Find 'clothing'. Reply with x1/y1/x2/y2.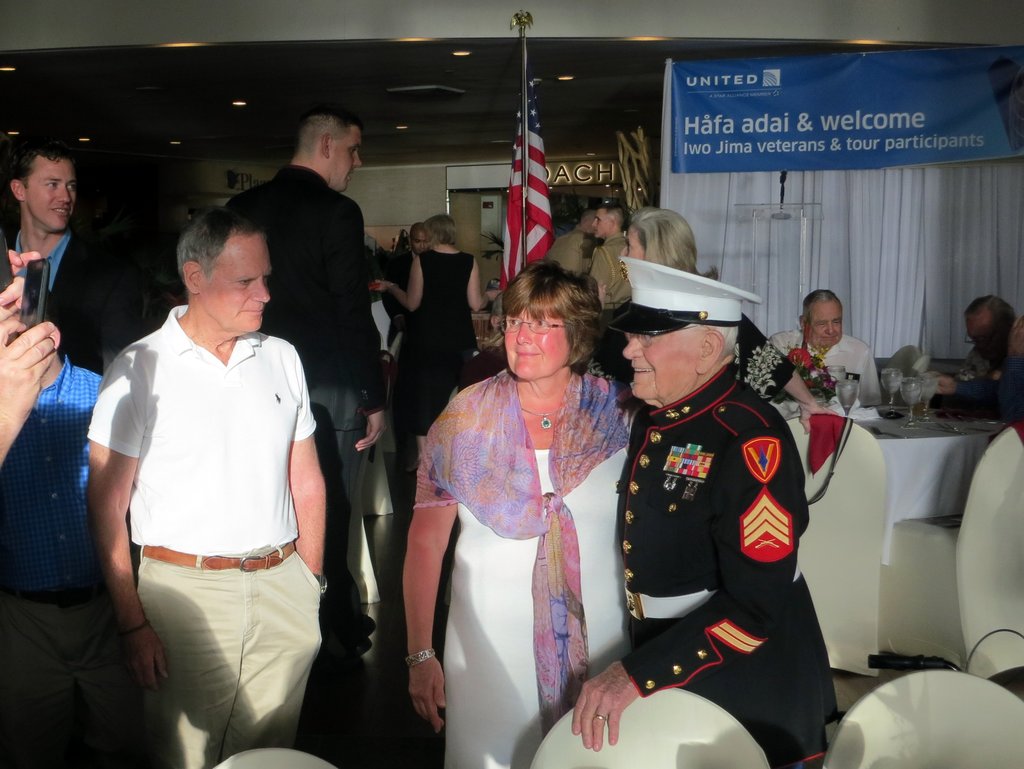
6/355/104/765.
